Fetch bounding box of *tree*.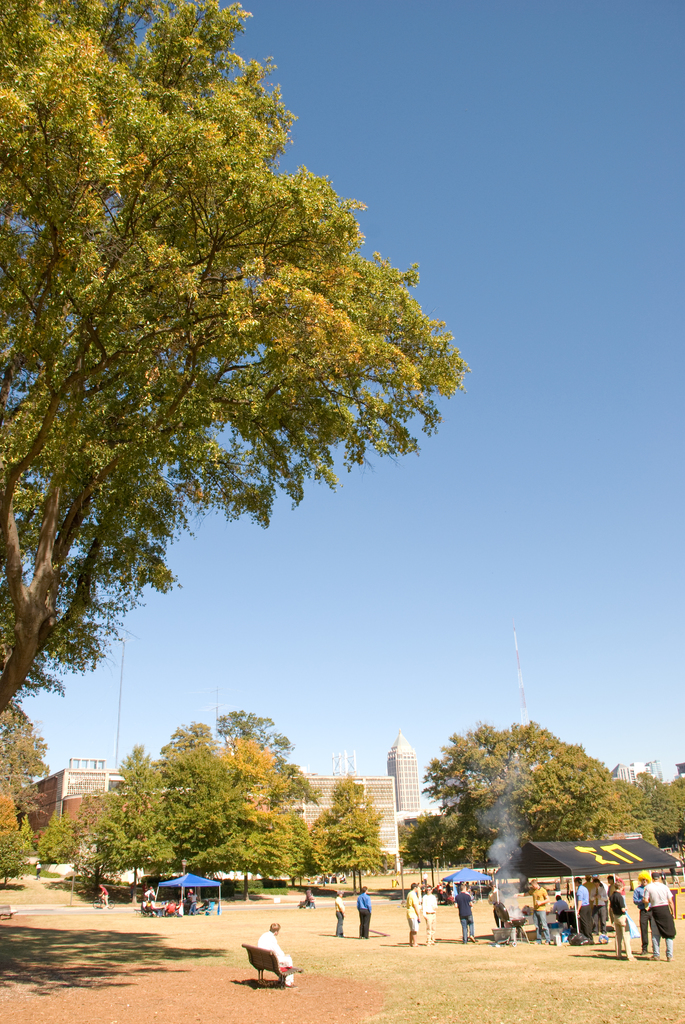
Bbox: 600:771:654:846.
